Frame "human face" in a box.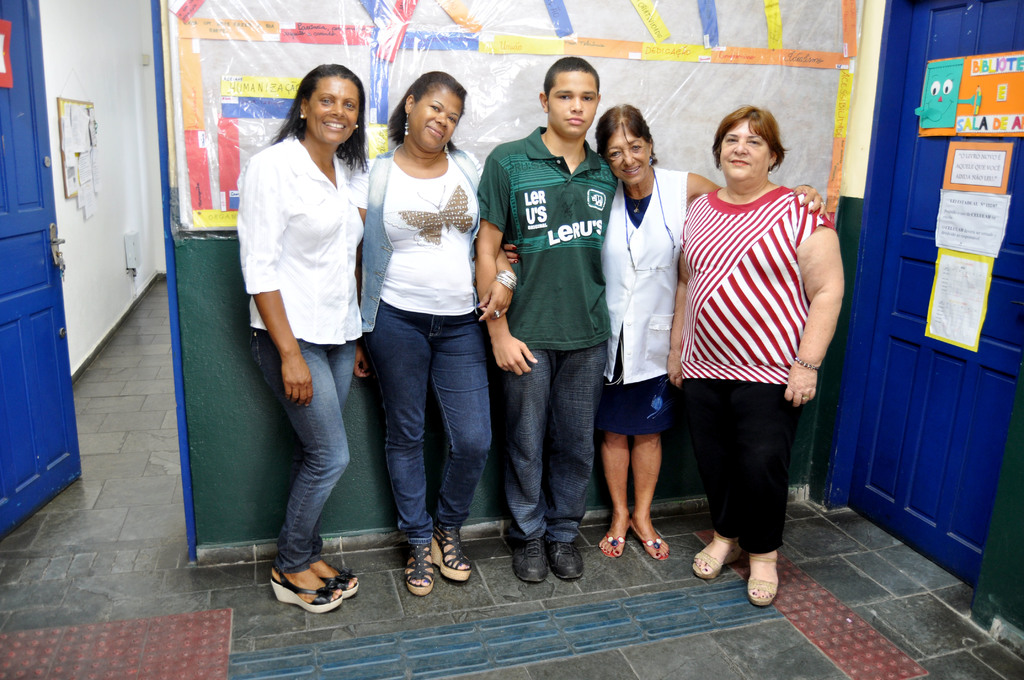
crop(308, 76, 360, 148).
